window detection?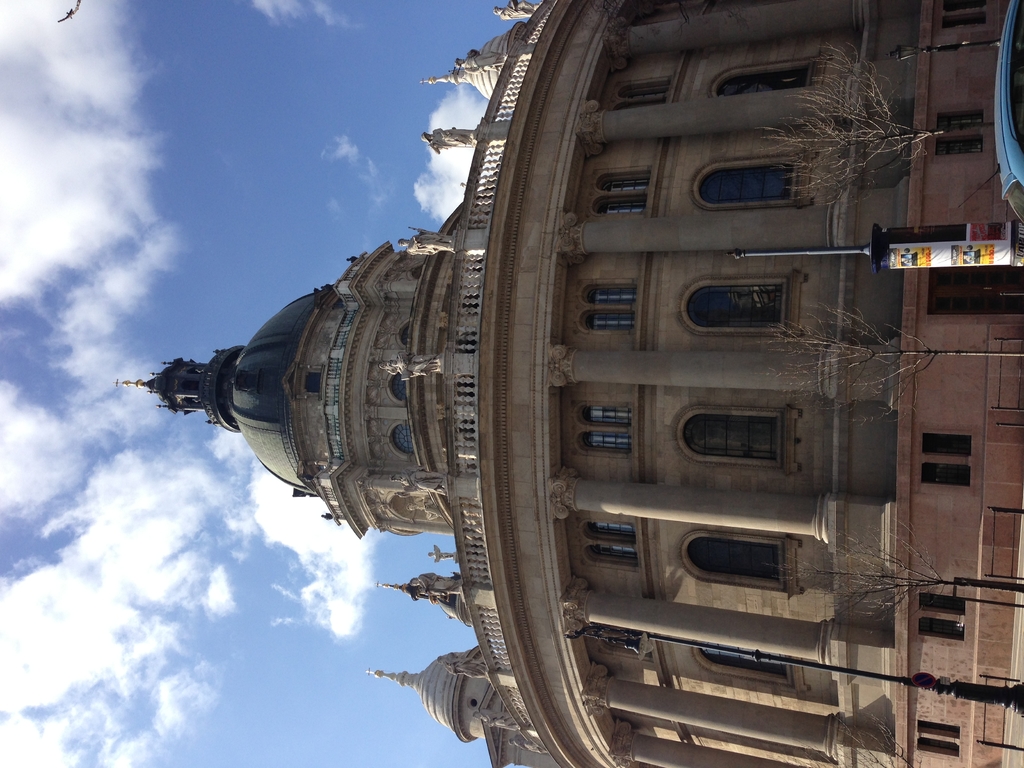
box=[586, 521, 635, 538]
